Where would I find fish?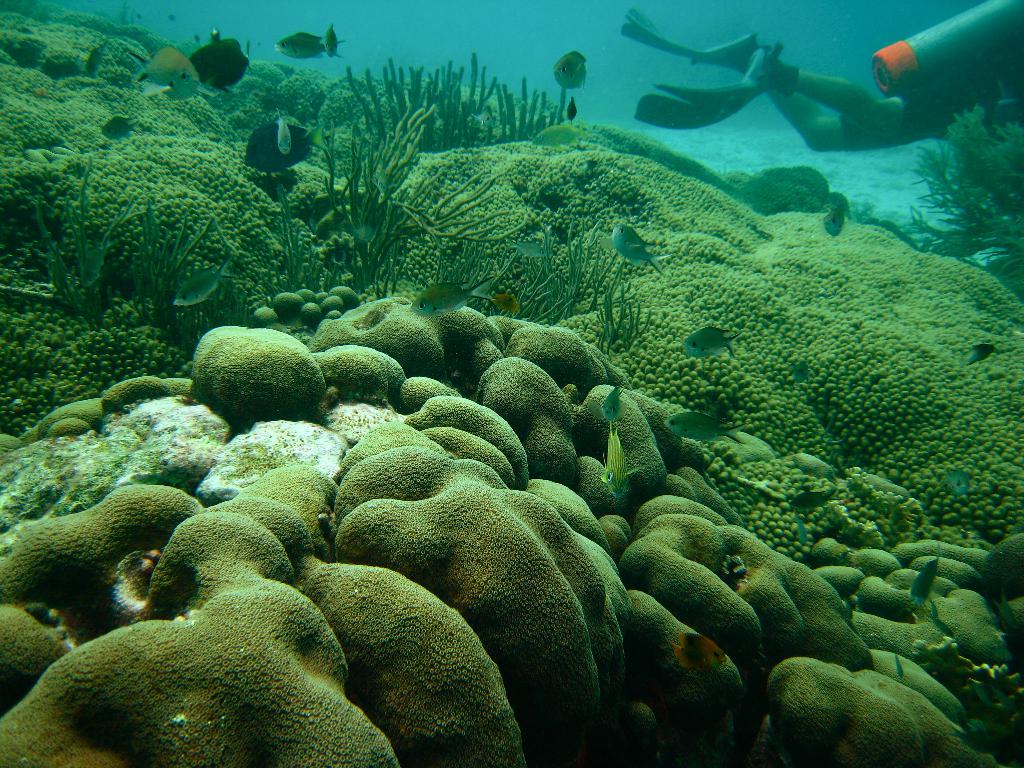
At rect(182, 33, 253, 93).
